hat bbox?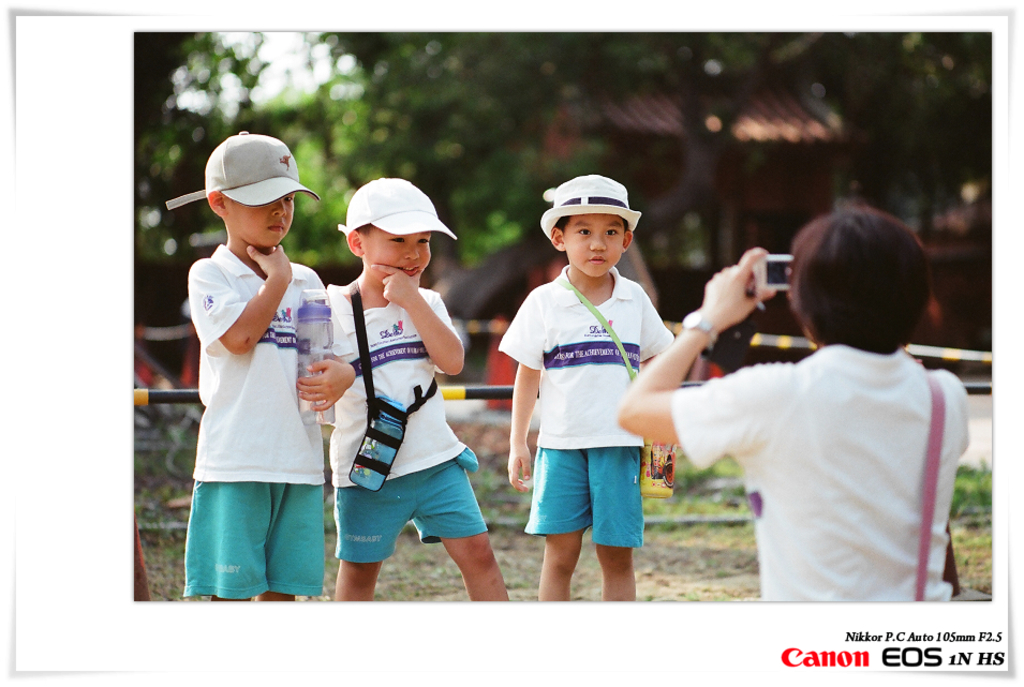
166,133,317,211
